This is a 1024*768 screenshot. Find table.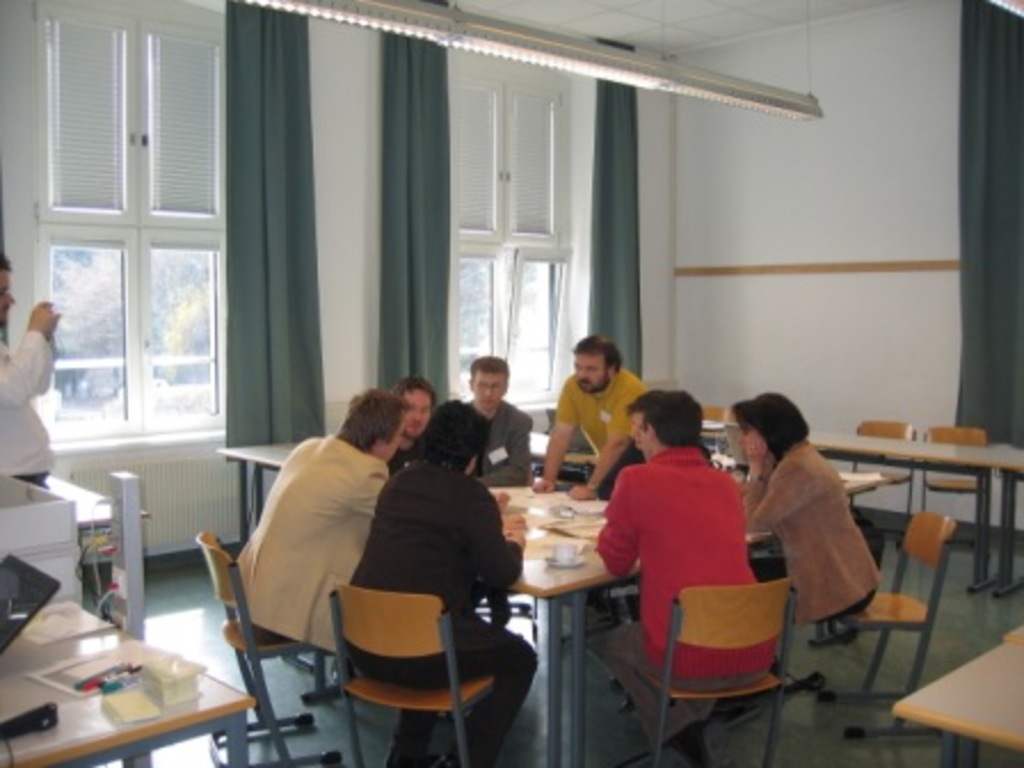
Bounding box: 217:437:288:551.
